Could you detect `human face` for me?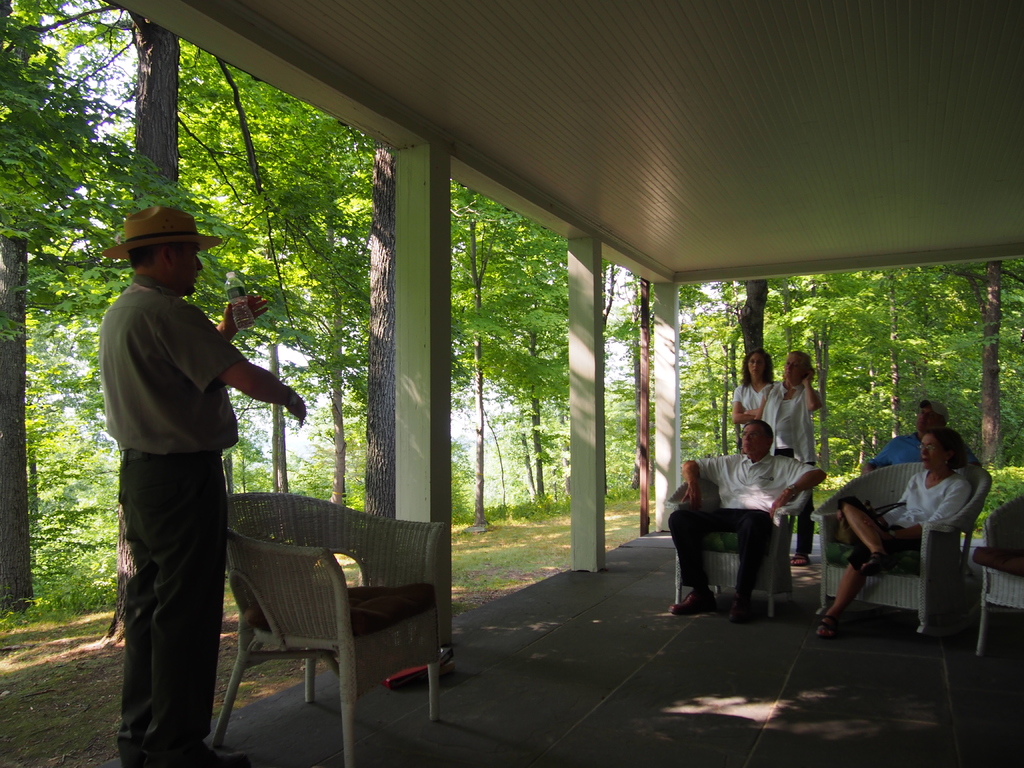
Detection result: bbox=[741, 420, 765, 452].
